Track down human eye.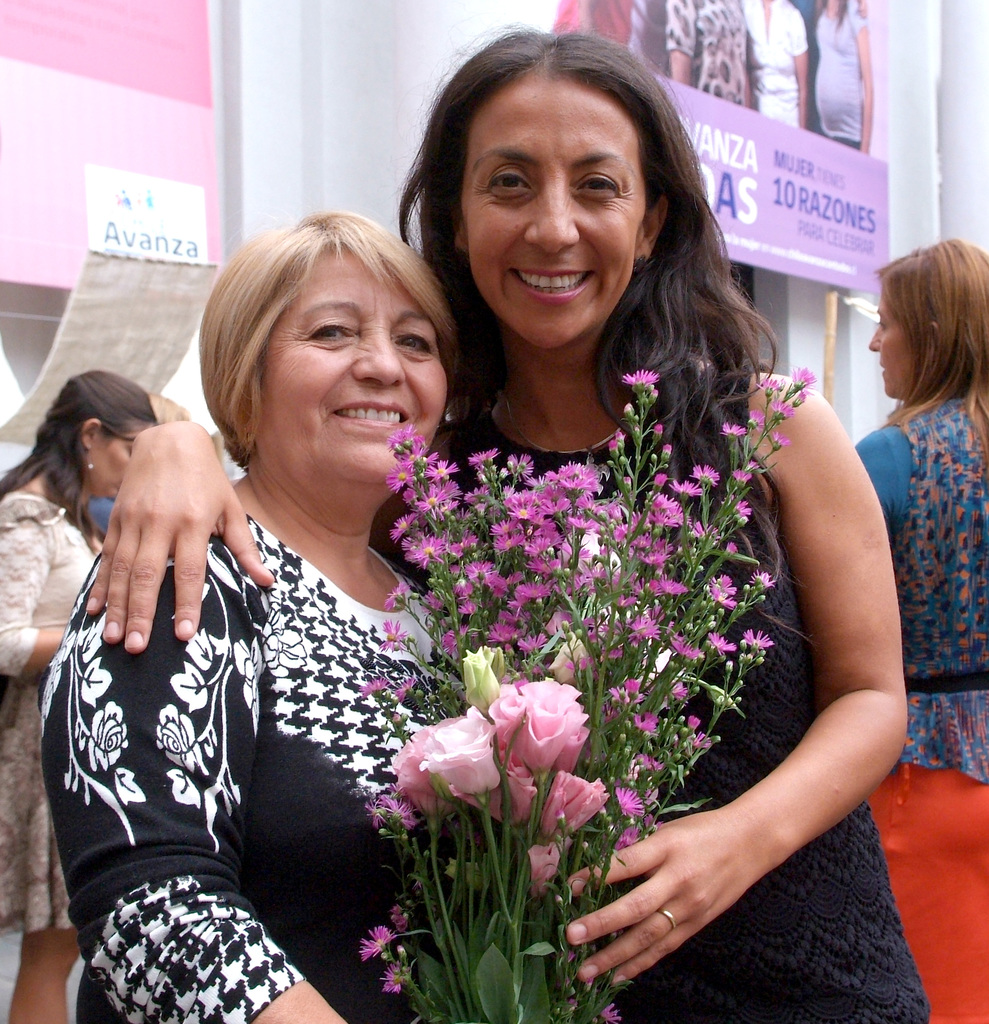
Tracked to {"left": 293, "top": 309, "right": 360, "bottom": 346}.
